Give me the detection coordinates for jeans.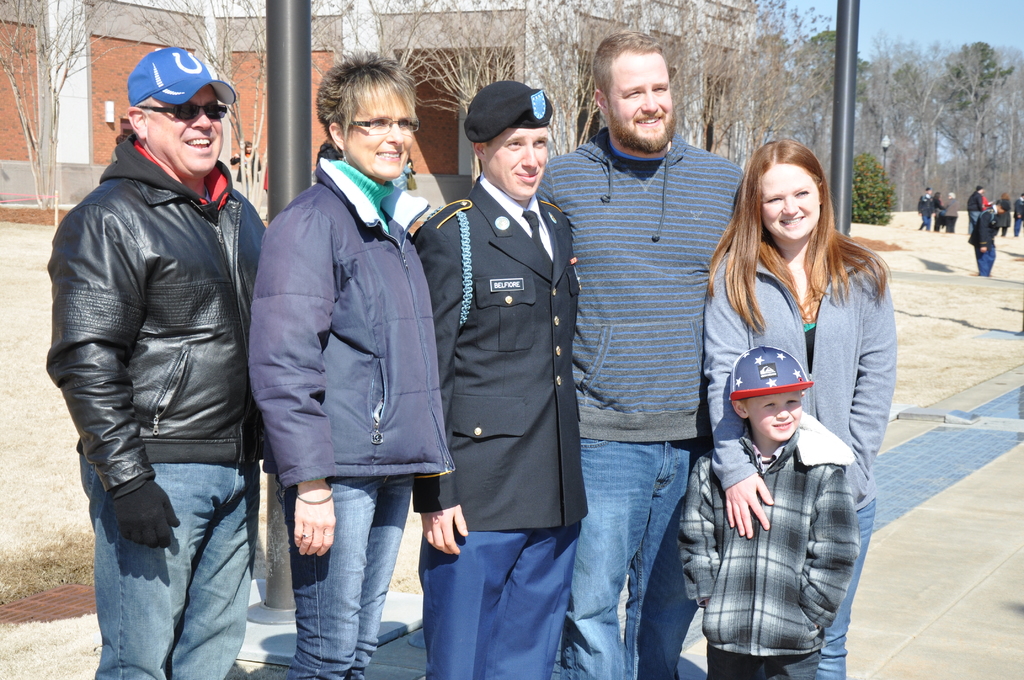
BBox(72, 457, 264, 679).
